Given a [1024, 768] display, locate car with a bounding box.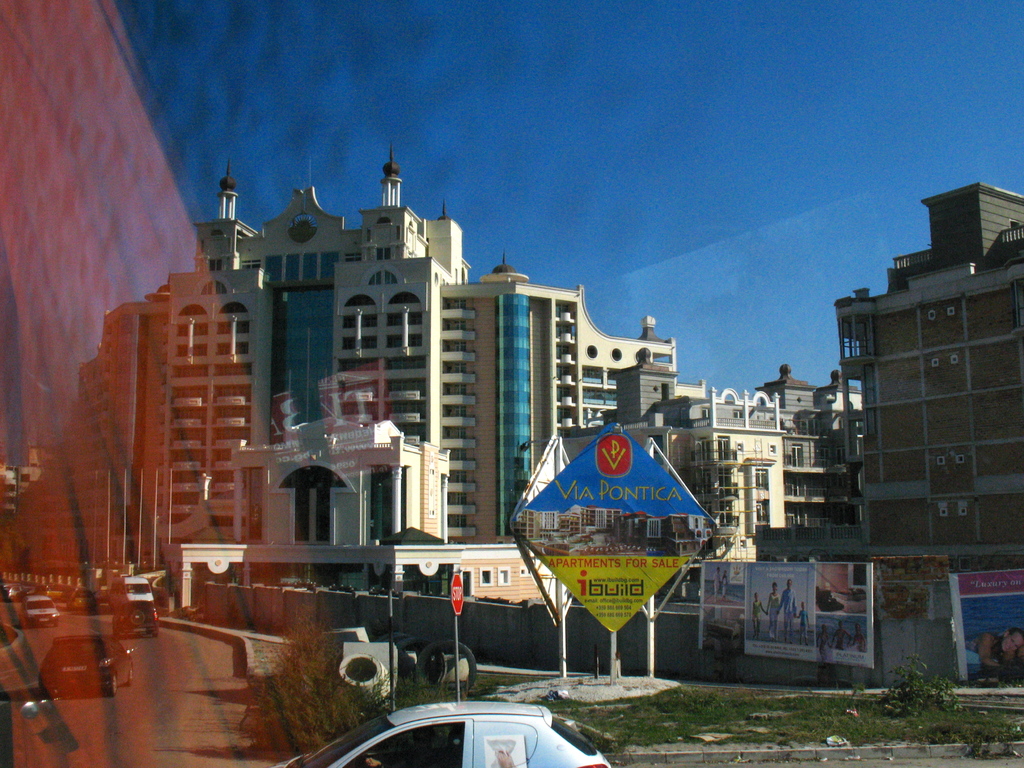
Located: pyautogui.locateOnScreen(275, 699, 614, 767).
